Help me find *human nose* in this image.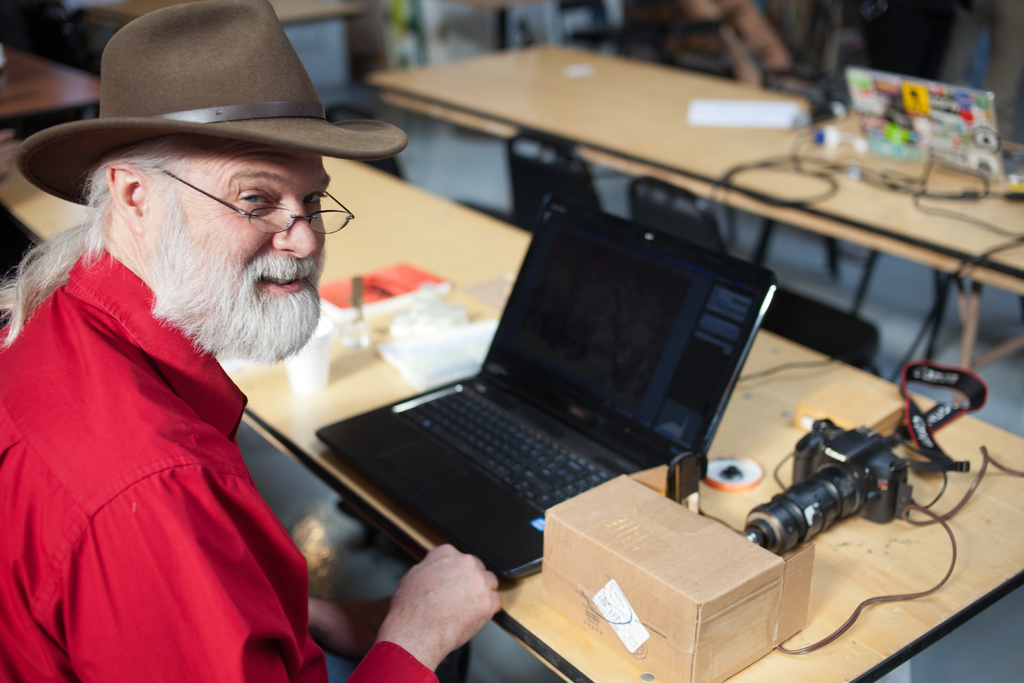
Found it: bbox=[271, 186, 317, 261].
